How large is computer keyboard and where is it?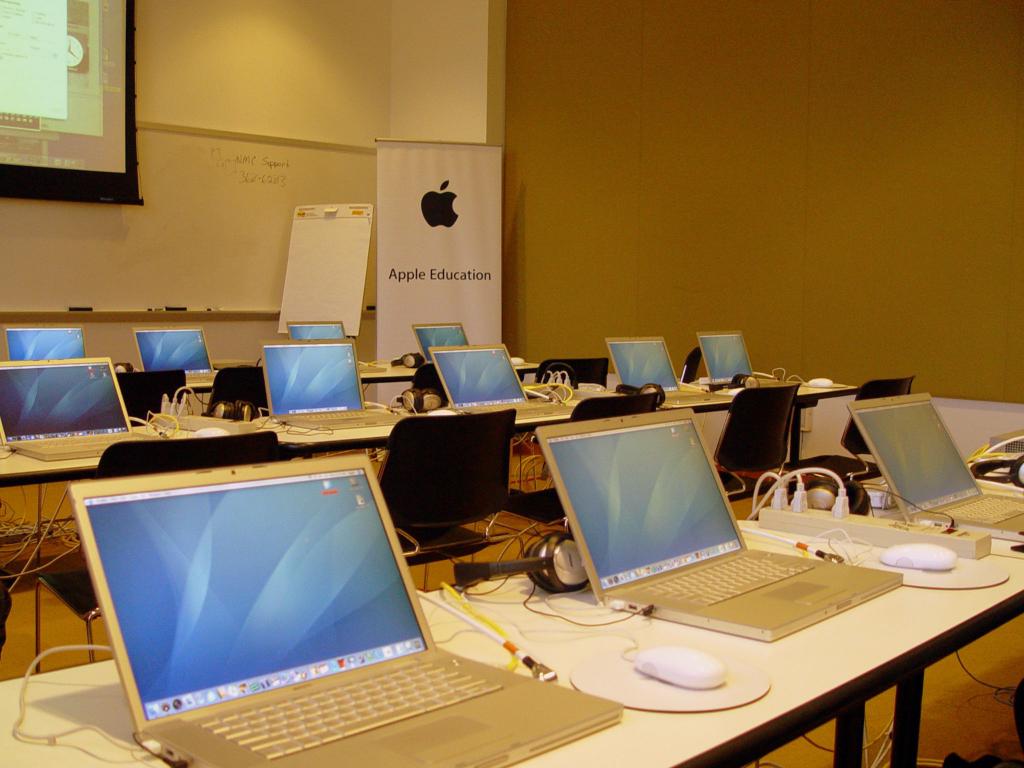
Bounding box: 287 408 381 423.
